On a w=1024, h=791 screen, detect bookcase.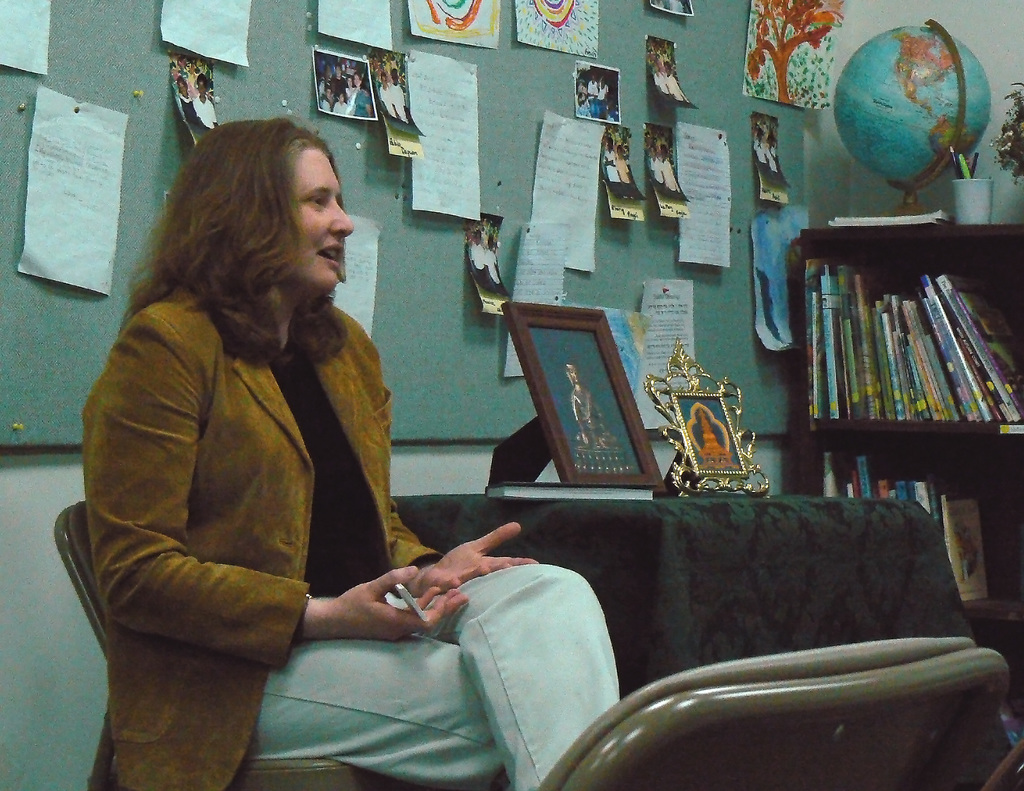
x1=788, y1=221, x2=1023, y2=786.
